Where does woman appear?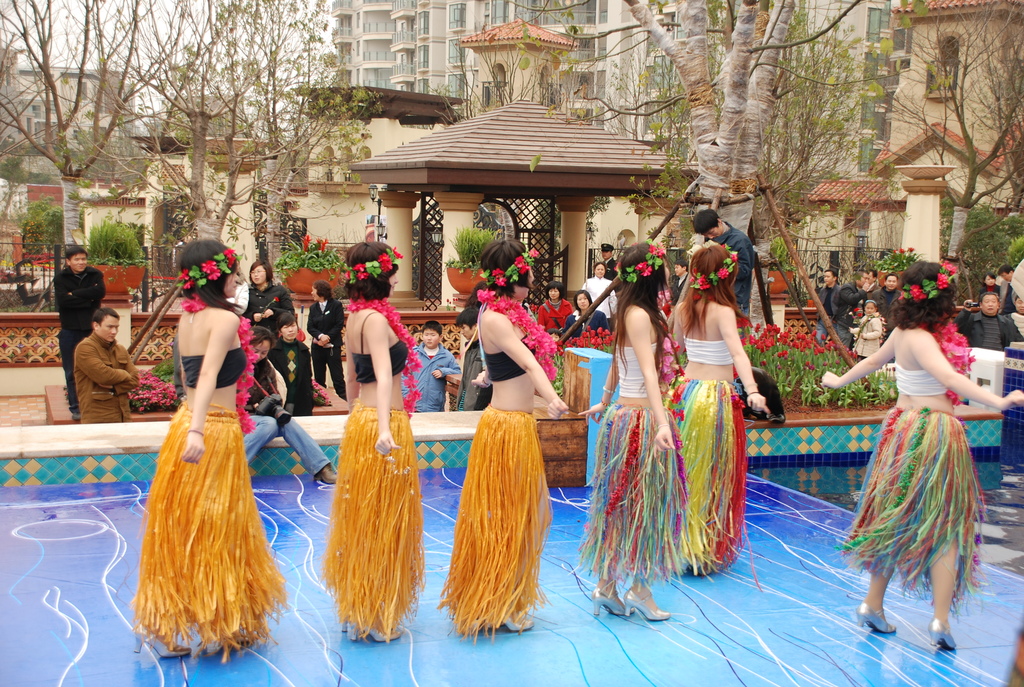
Appears at locate(584, 262, 618, 319).
